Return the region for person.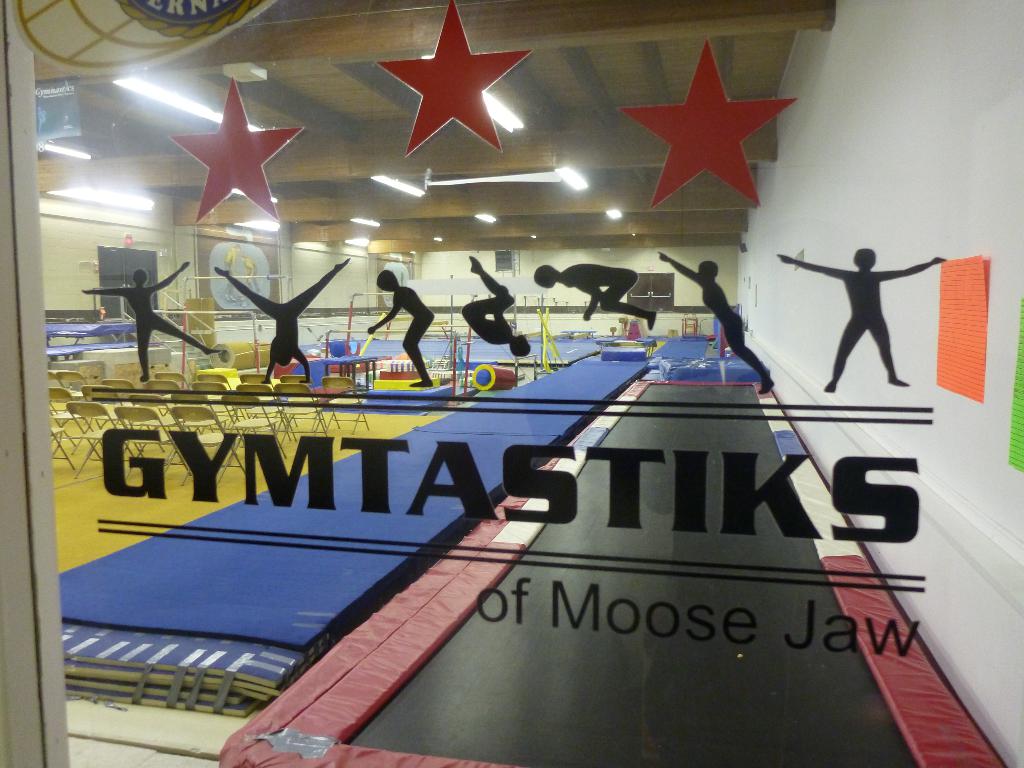
locate(76, 257, 215, 378).
